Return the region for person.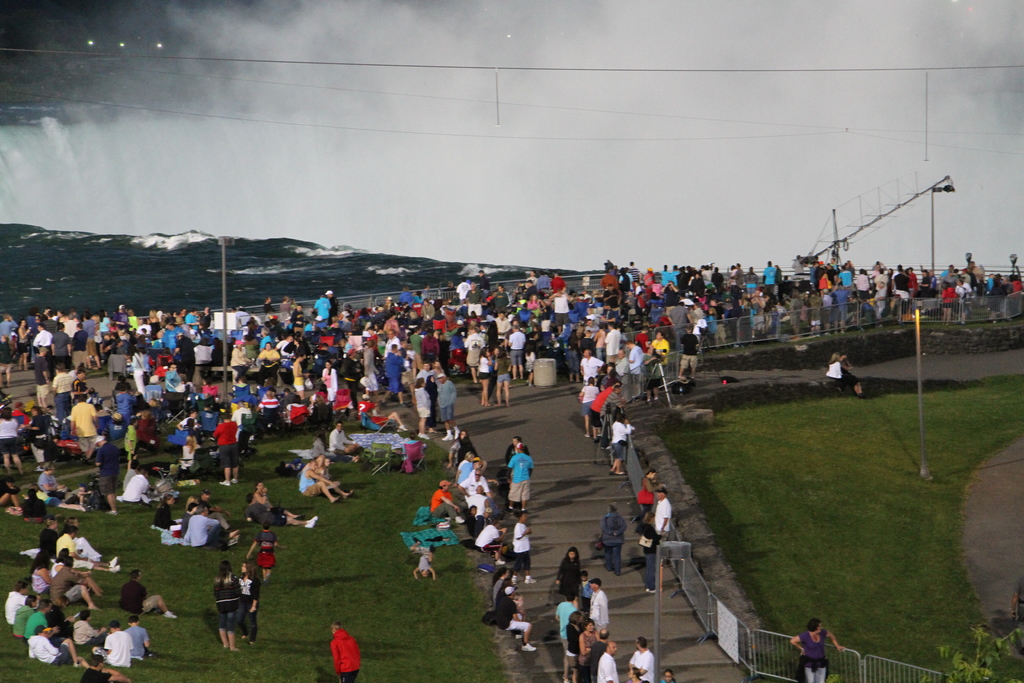
(77,649,130,682).
